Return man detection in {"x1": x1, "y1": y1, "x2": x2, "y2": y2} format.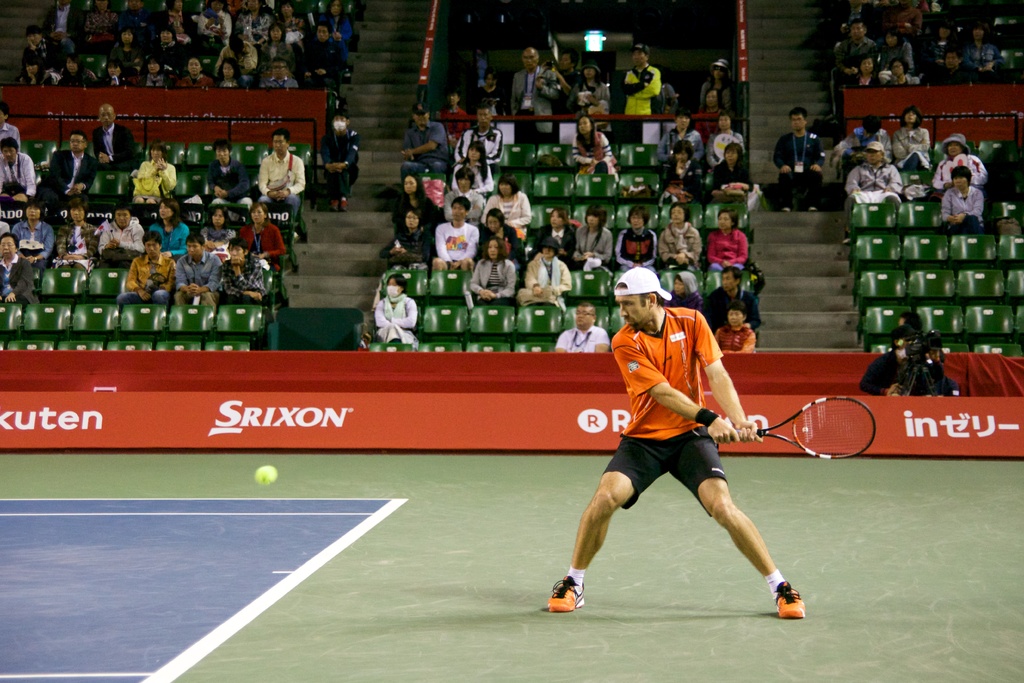
{"x1": 306, "y1": 26, "x2": 345, "y2": 87}.
